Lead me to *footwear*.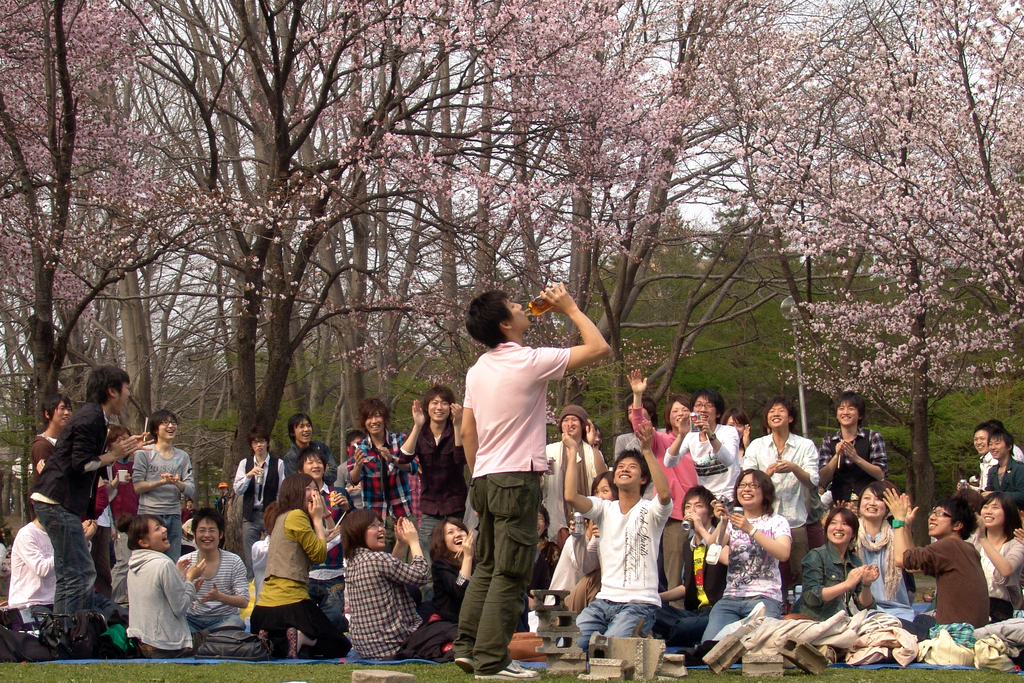
Lead to bbox(257, 627, 270, 654).
